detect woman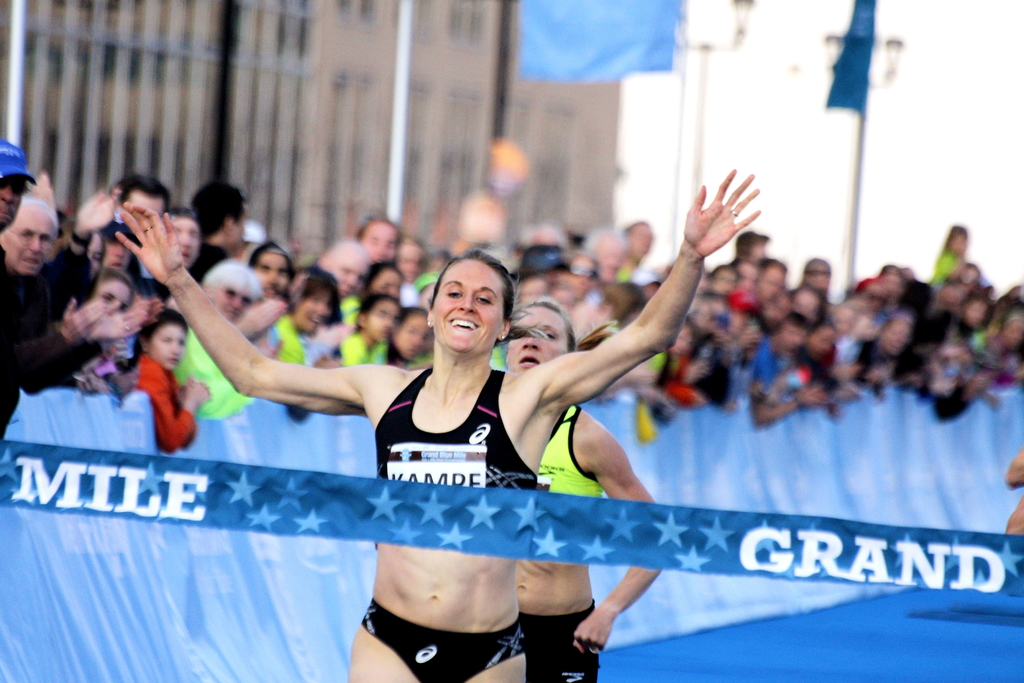
[left=339, top=259, right=402, bottom=324]
